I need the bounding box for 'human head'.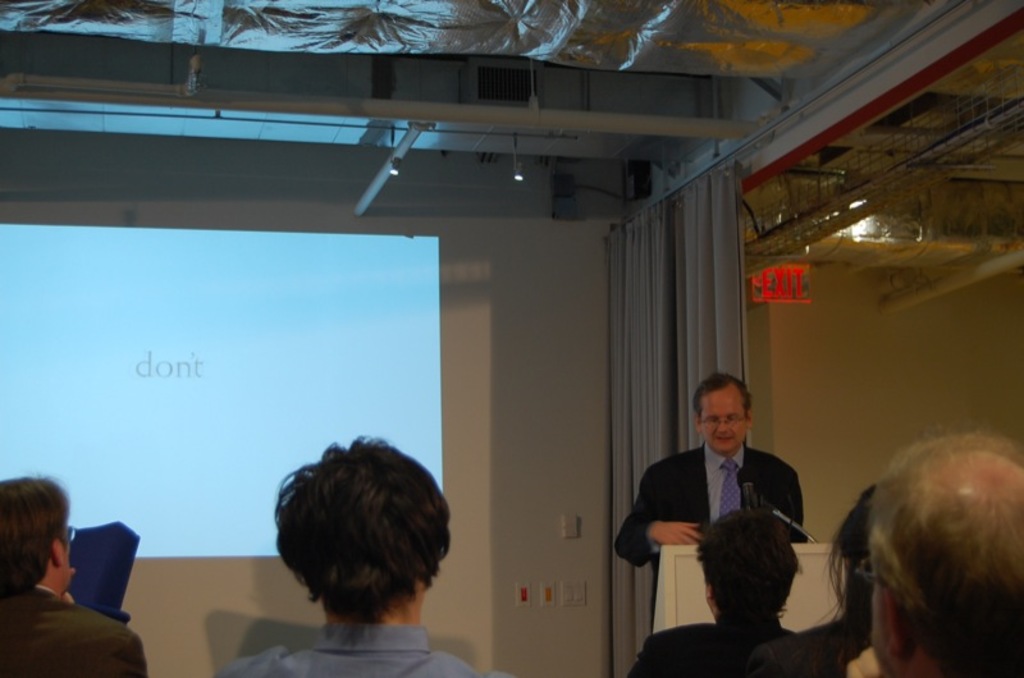
Here it is: box(844, 440, 1023, 658).
